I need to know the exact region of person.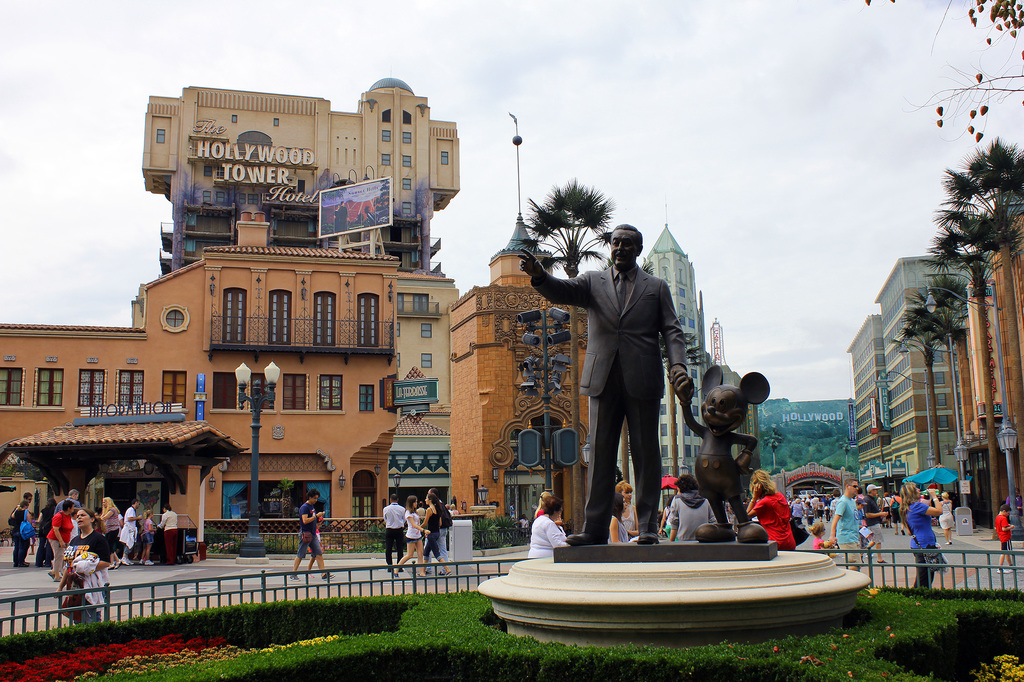
Region: x1=10 y1=501 x2=35 y2=571.
